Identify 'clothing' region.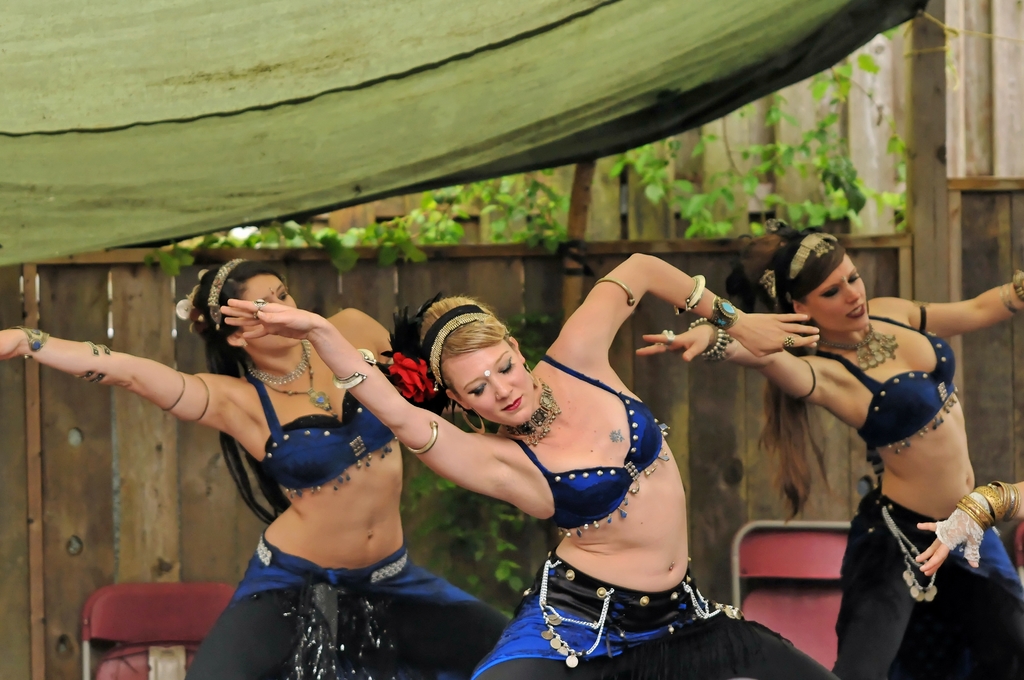
Region: bbox(469, 355, 837, 679).
